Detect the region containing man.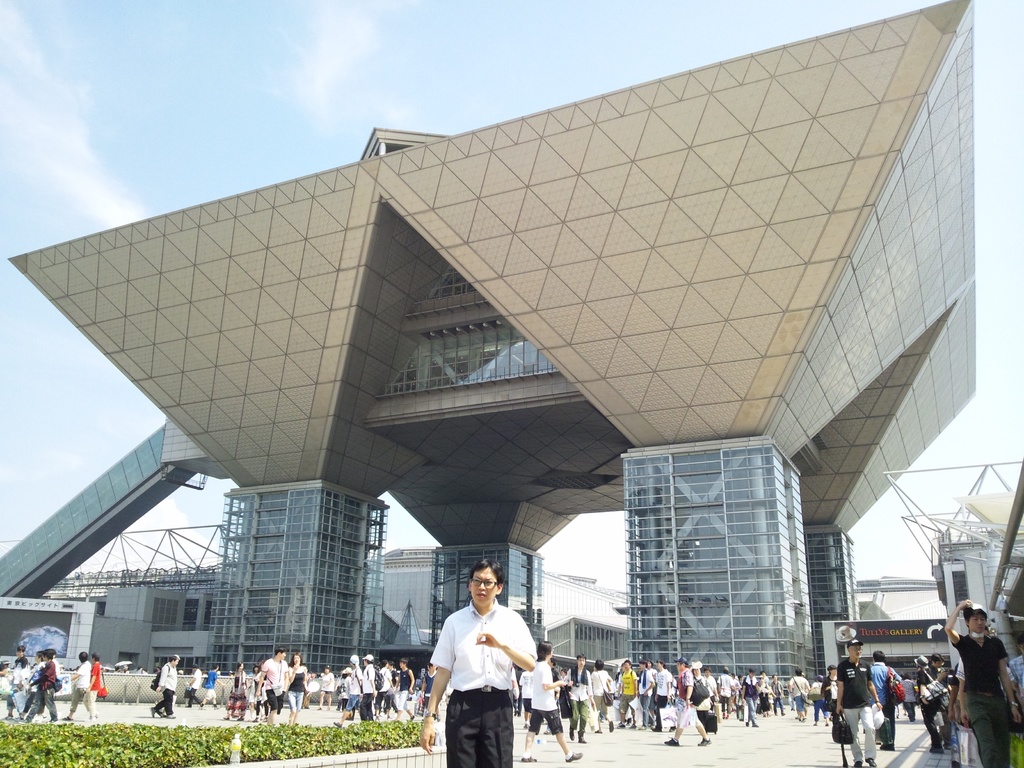
detection(5, 646, 24, 721).
